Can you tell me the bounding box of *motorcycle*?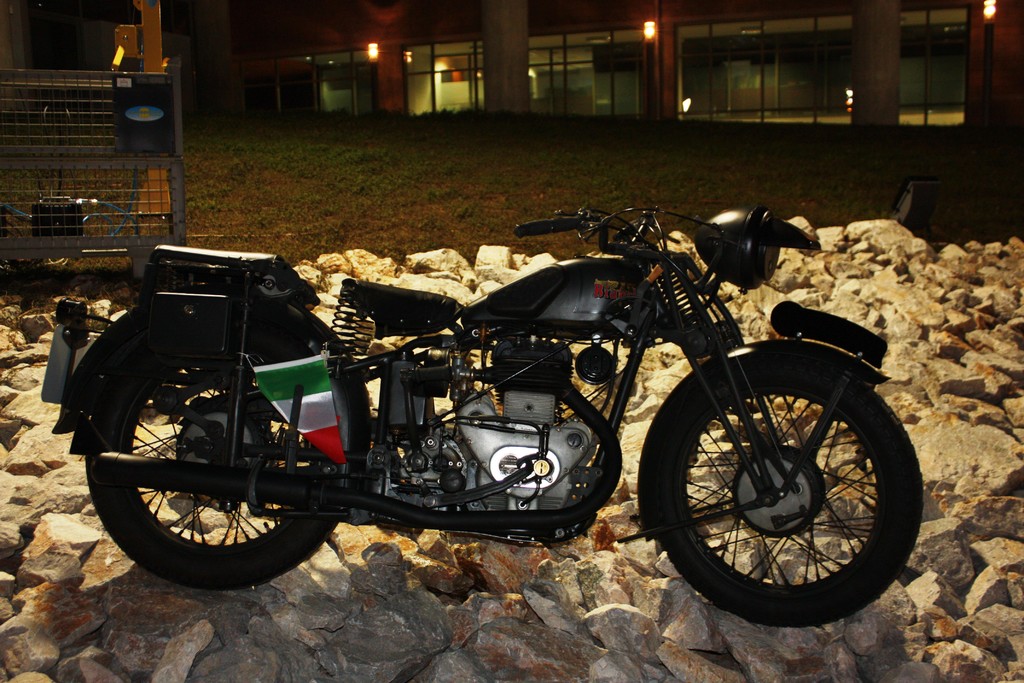
[left=68, top=182, right=899, bottom=607].
